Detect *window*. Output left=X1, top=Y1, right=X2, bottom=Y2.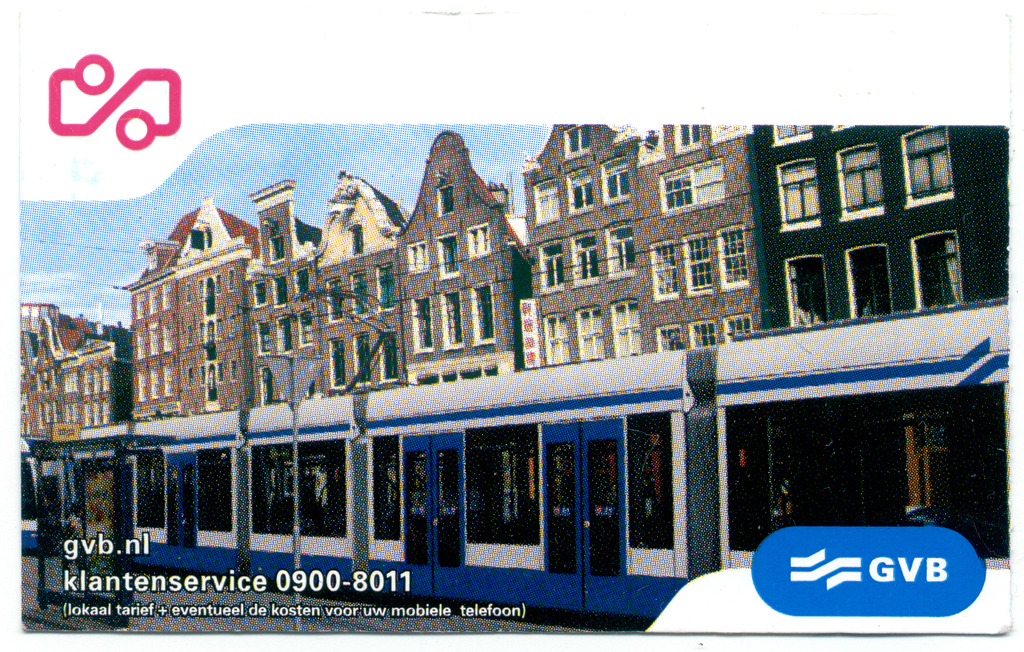
left=900, top=120, right=954, bottom=205.
